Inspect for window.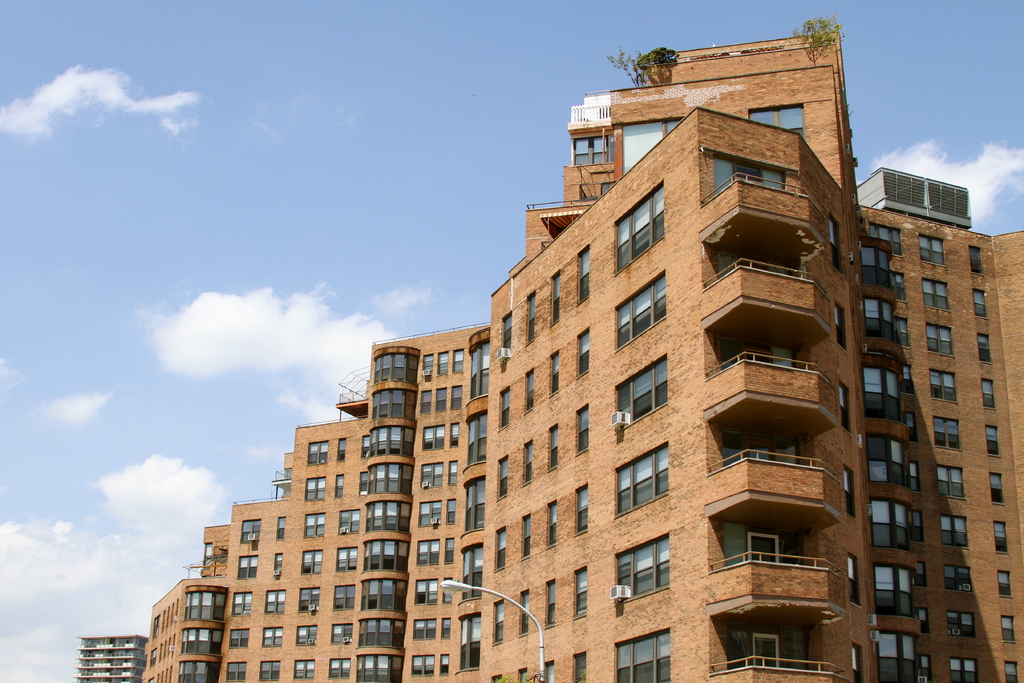
Inspection: pyautogui.locateOnScreen(948, 568, 975, 590).
